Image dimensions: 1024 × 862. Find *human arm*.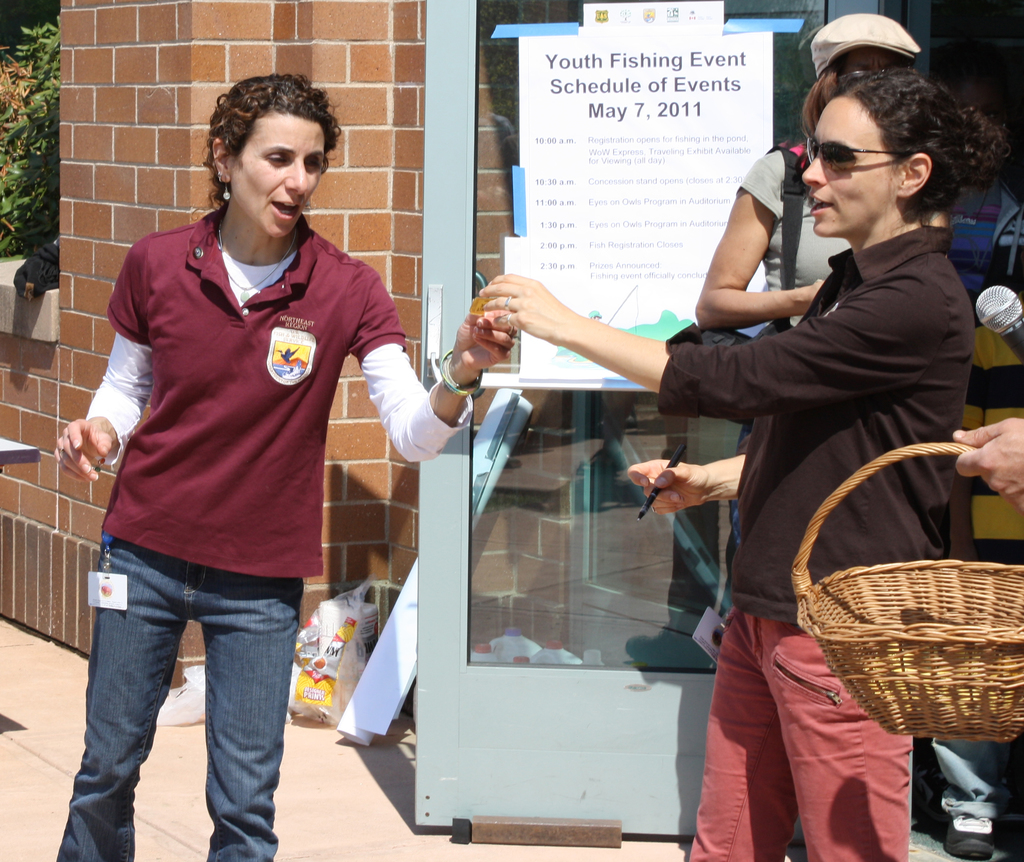
bbox=[358, 255, 527, 474].
